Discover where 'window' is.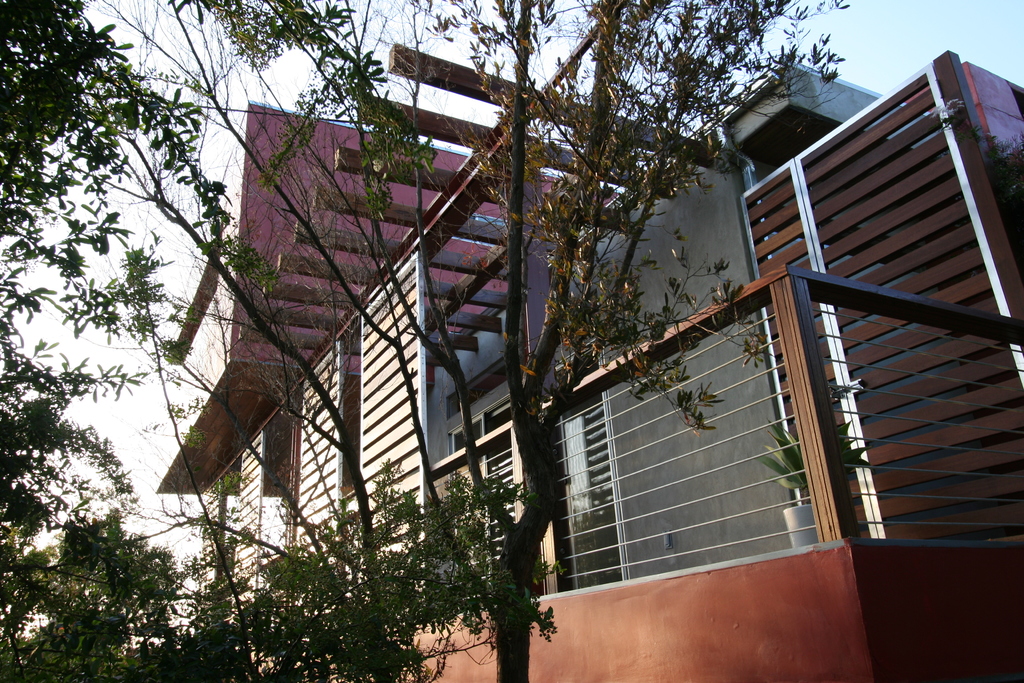
Discovered at [left=255, top=425, right=289, bottom=563].
